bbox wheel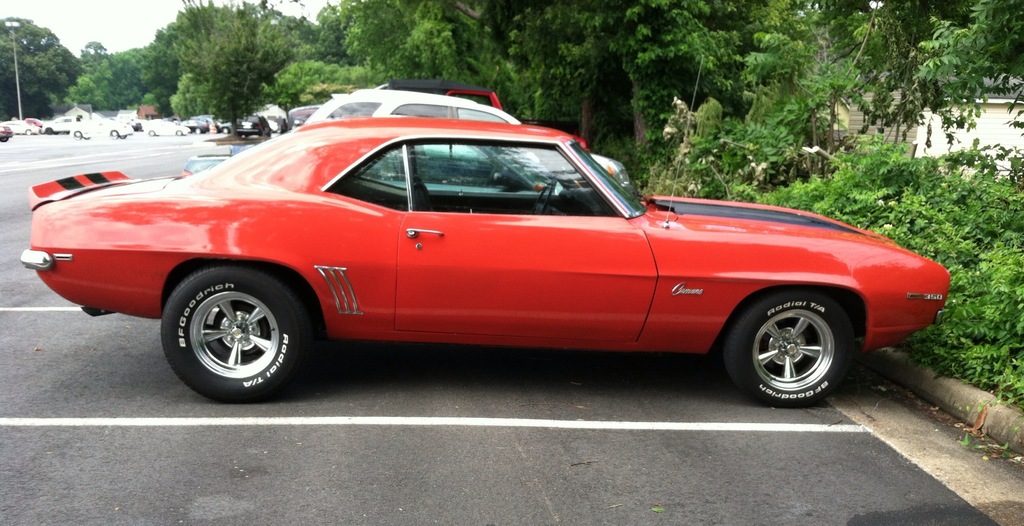
{"left": 522, "top": 183, "right": 556, "bottom": 220}
